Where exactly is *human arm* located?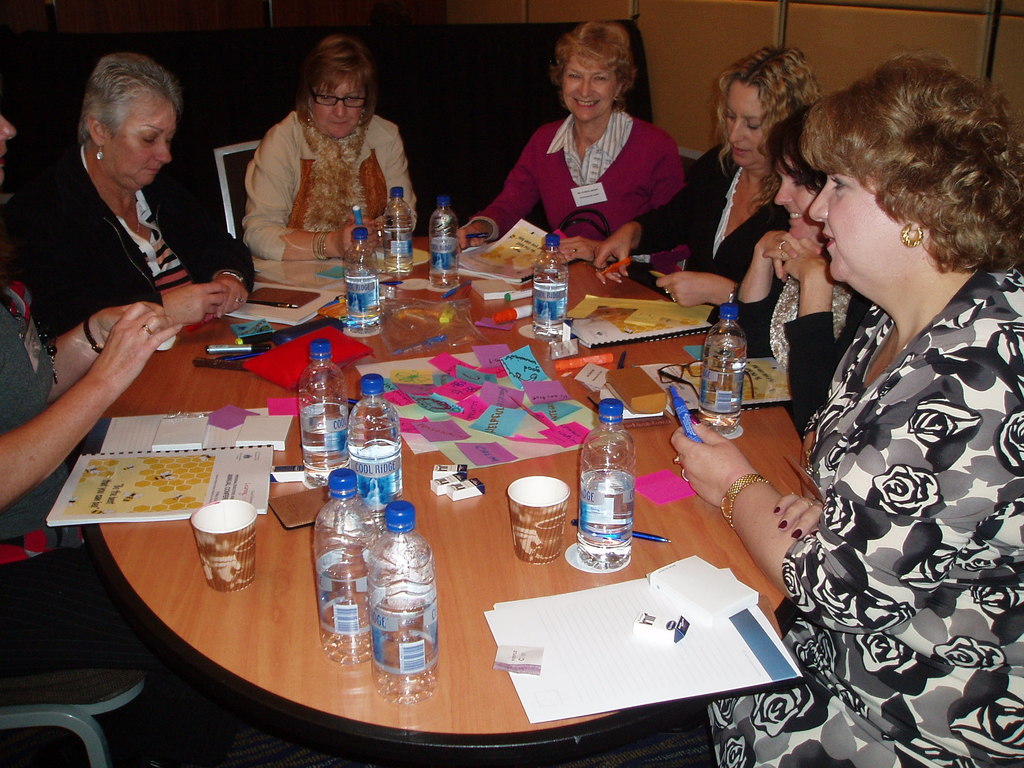
Its bounding box is {"x1": 664, "y1": 367, "x2": 1004, "y2": 634}.
